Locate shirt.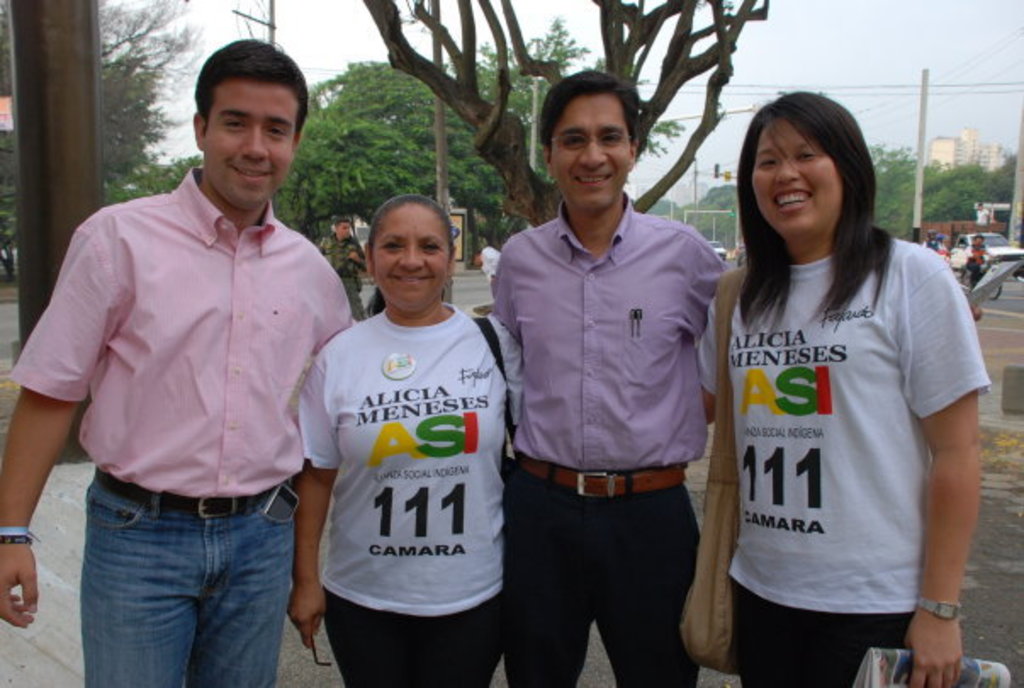
Bounding box: (486,190,730,472).
